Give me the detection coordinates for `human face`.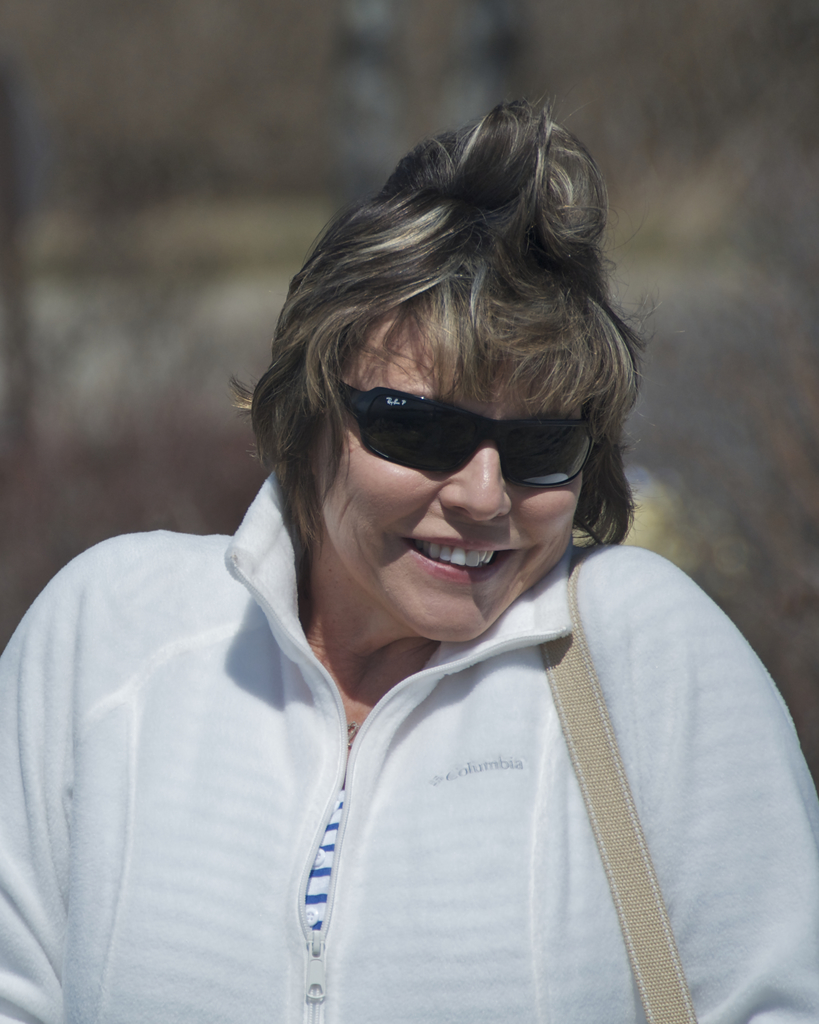
x1=311, y1=316, x2=576, y2=648.
